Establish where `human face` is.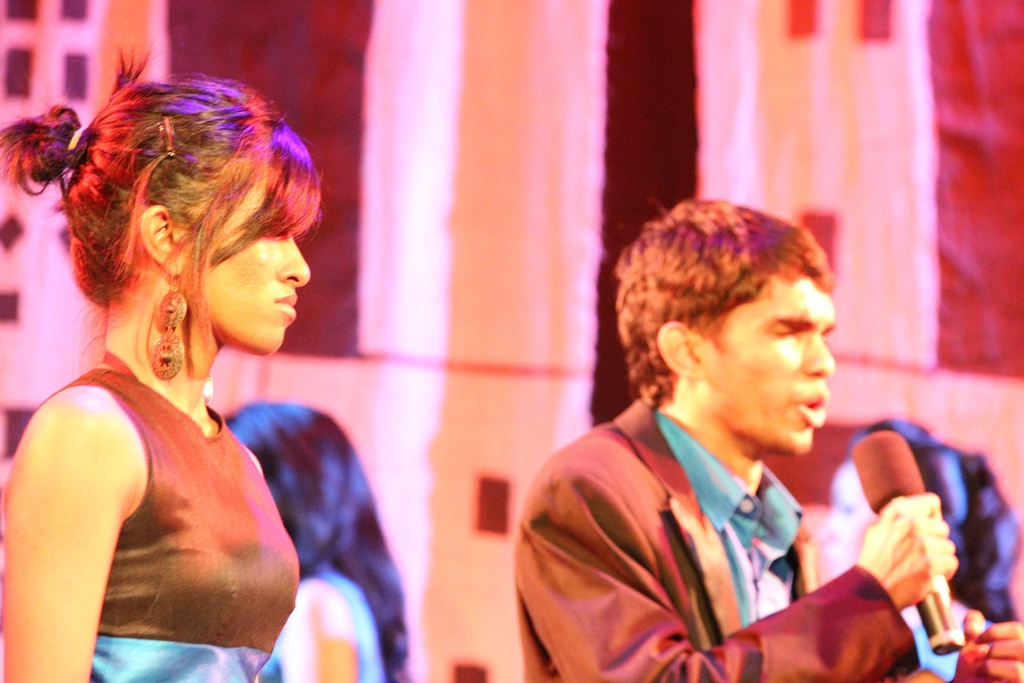
Established at {"x1": 186, "y1": 186, "x2": 309, "y2": 353}.
